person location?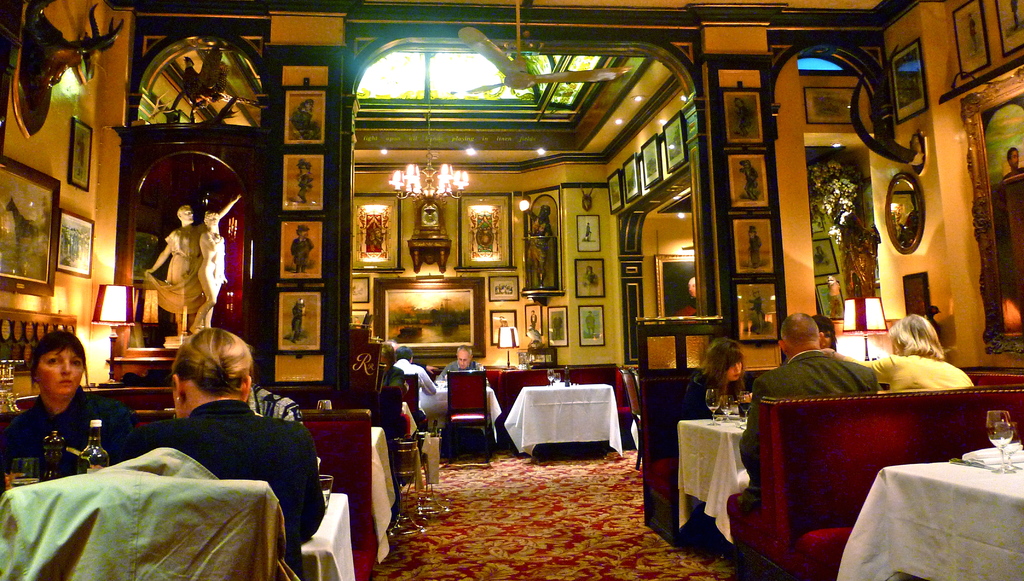
crop(1003, 147, 1023, 187)
